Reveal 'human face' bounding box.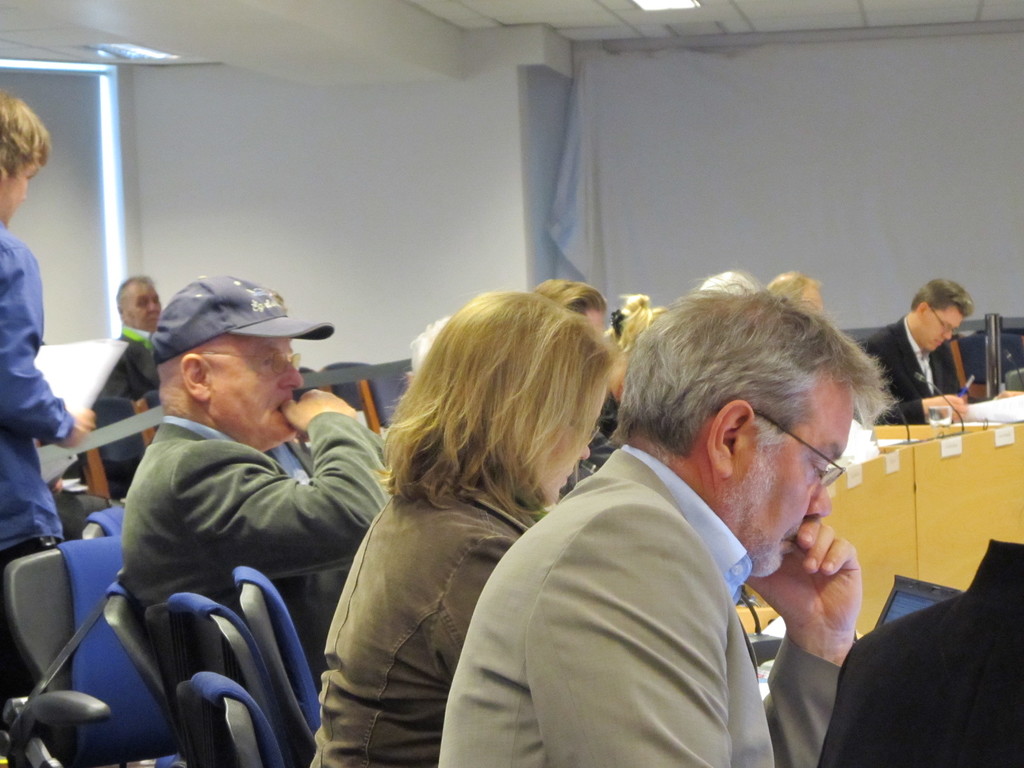
Revealed: (x1=917, y1=315, x2=966, y2=352).
